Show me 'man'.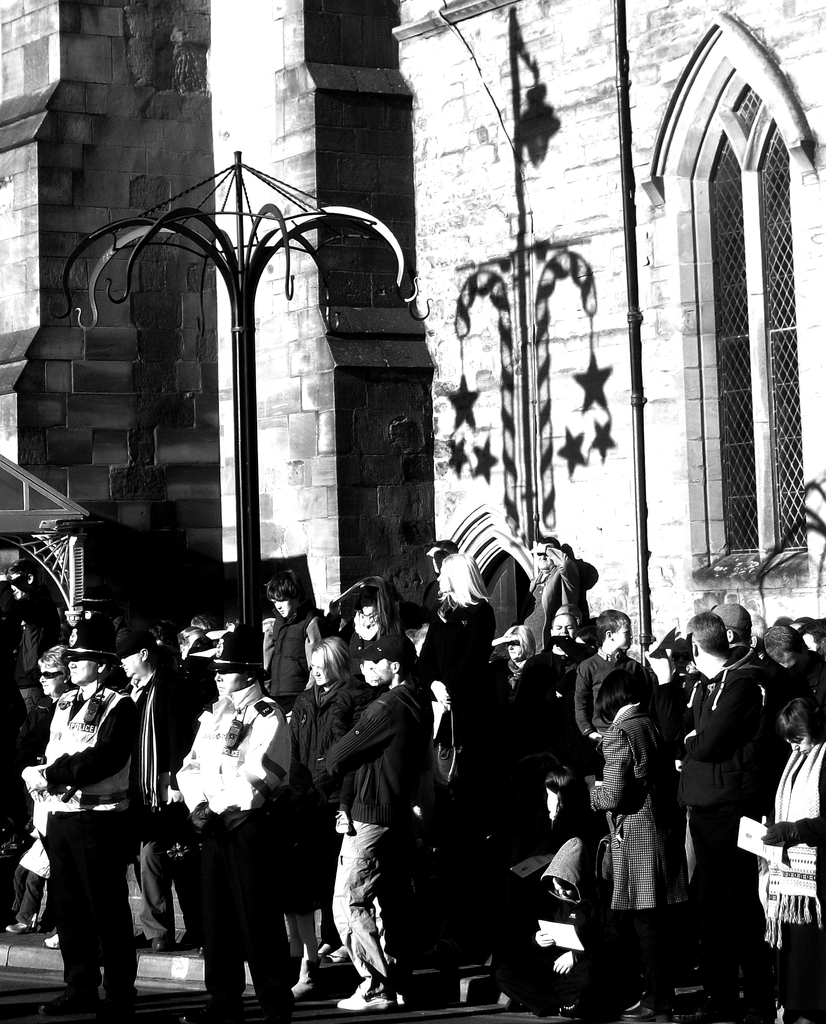
'man' is here: bbox(681, 605, 804, 947).
